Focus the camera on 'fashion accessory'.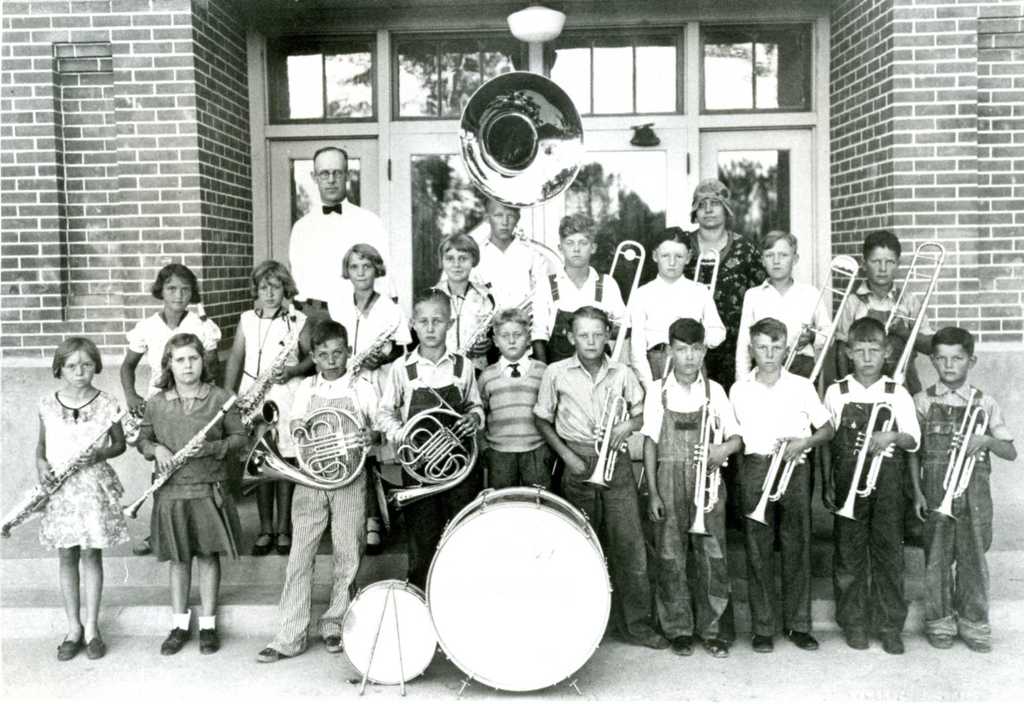
Focus region: Rect(844, 628, 873, 650).
